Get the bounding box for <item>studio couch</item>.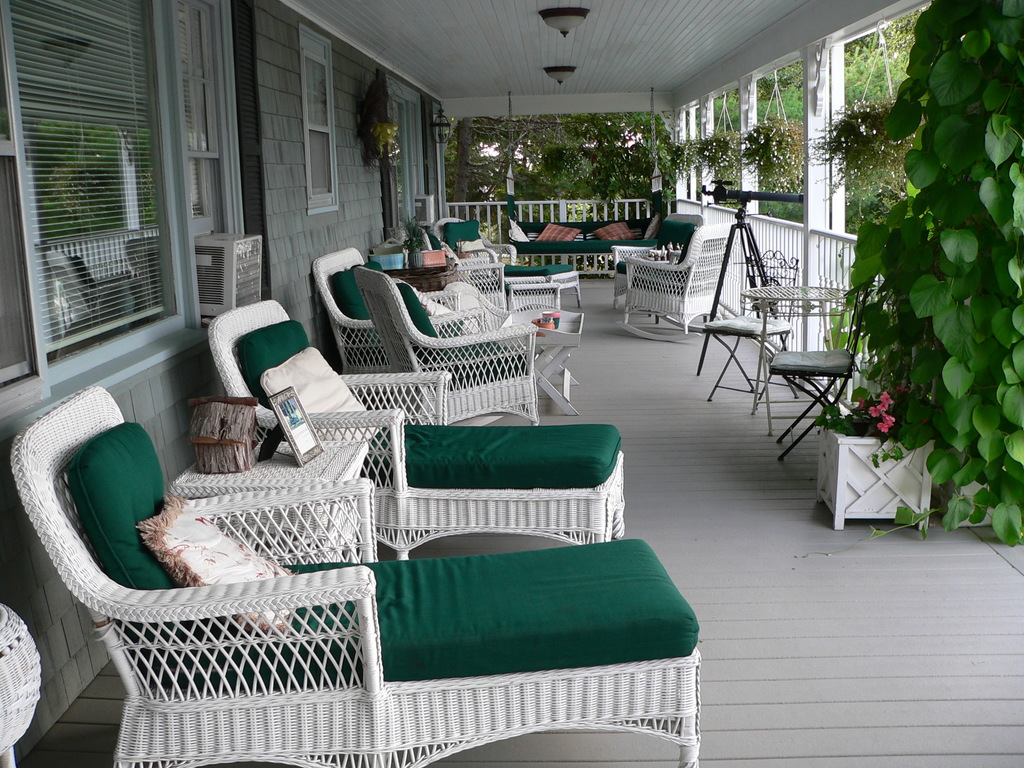
334/244/555/417.
